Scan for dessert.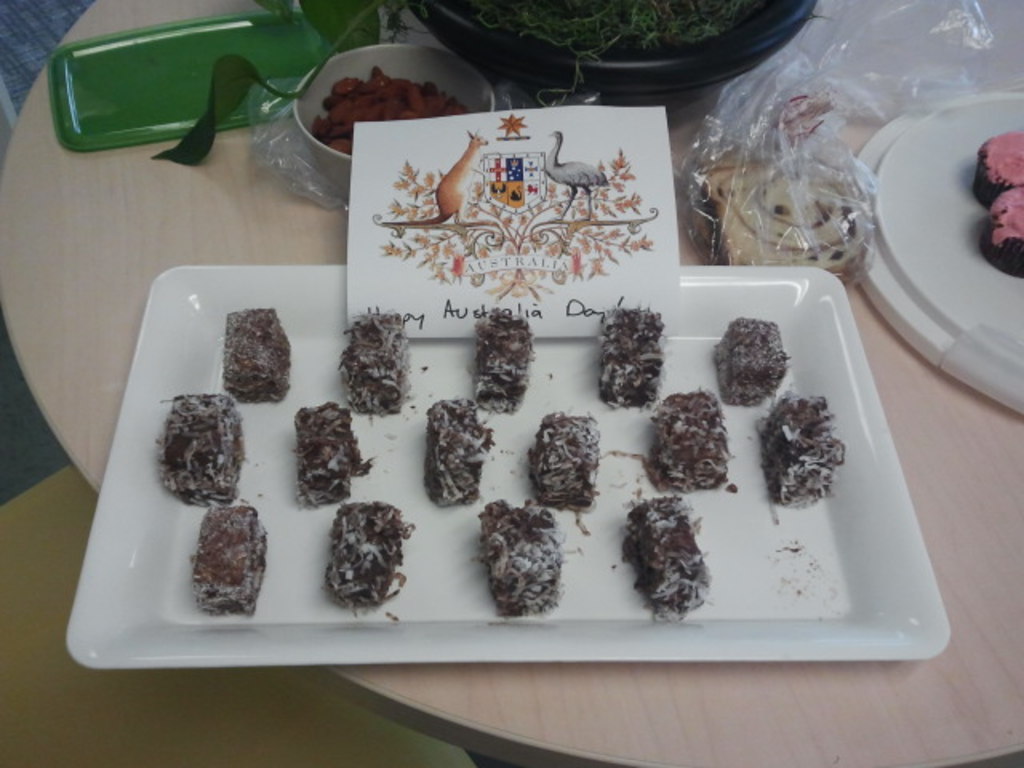
Scan result: 227,307,290,397.
